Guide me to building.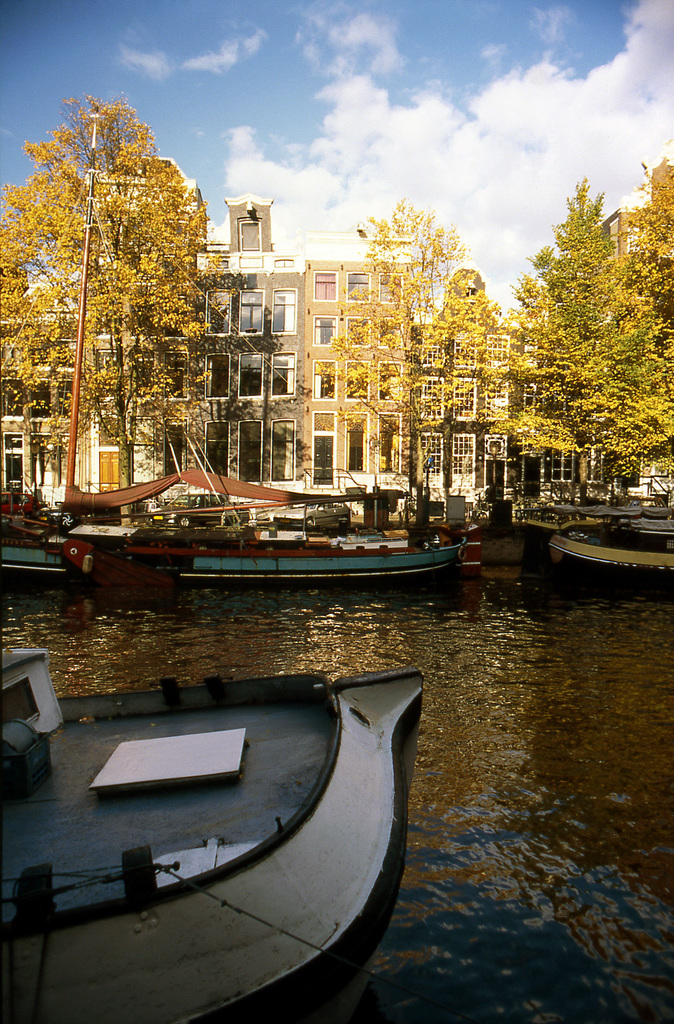
Guidance: select_region(0, 160, 673, 522).
